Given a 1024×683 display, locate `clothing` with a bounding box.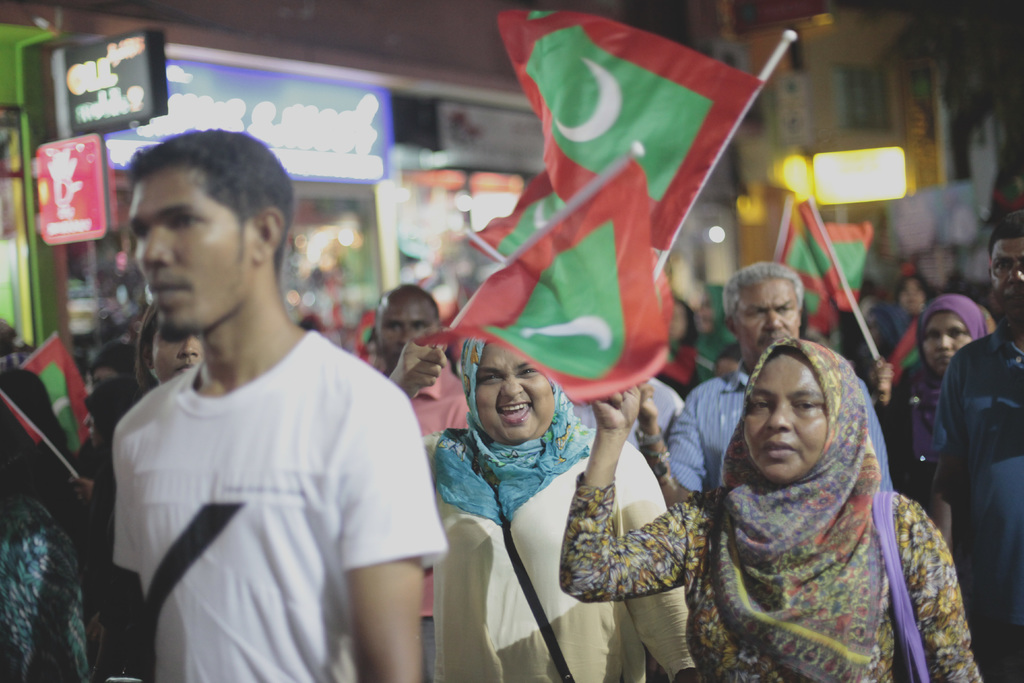
Located: 881/363/955/555.
